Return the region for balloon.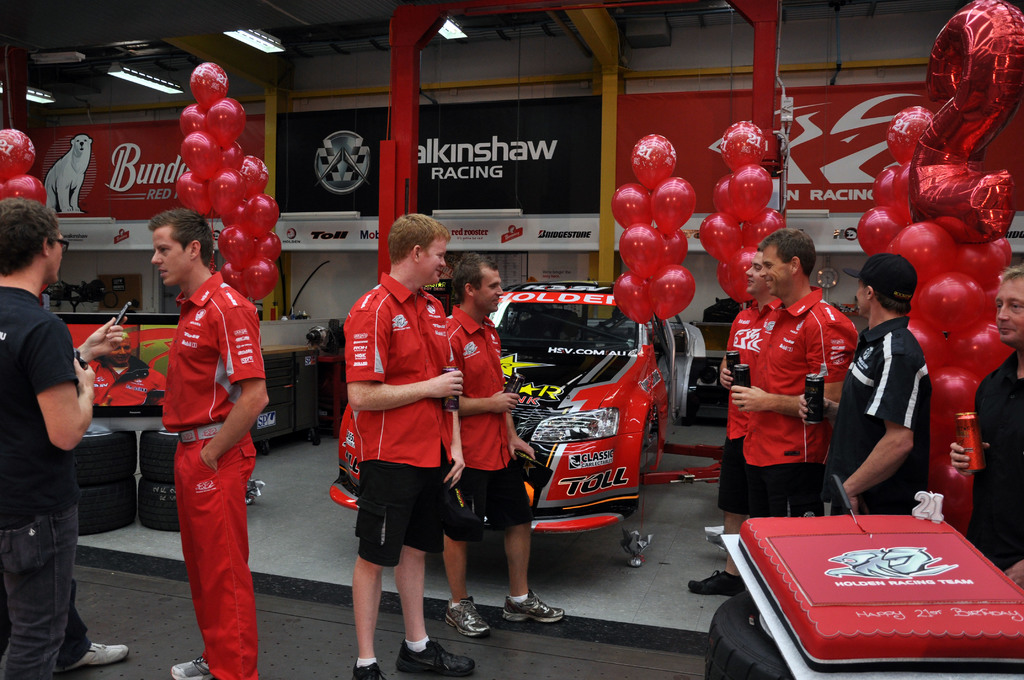
(left=0, top=171, right=47, bottom=210).
